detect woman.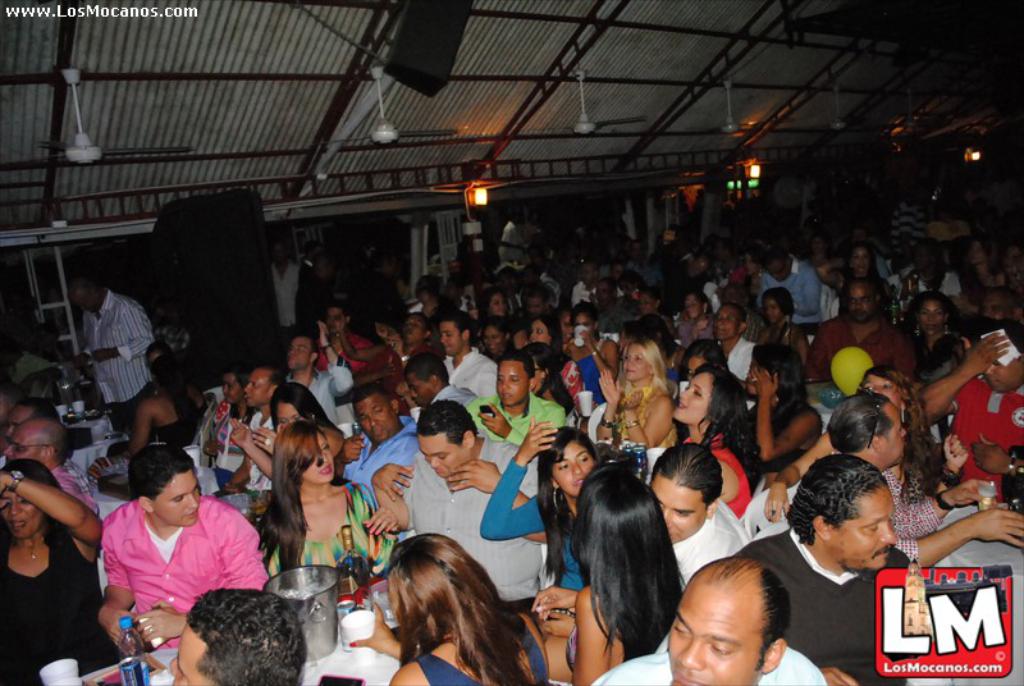
Detected at (900,284,956,355).
